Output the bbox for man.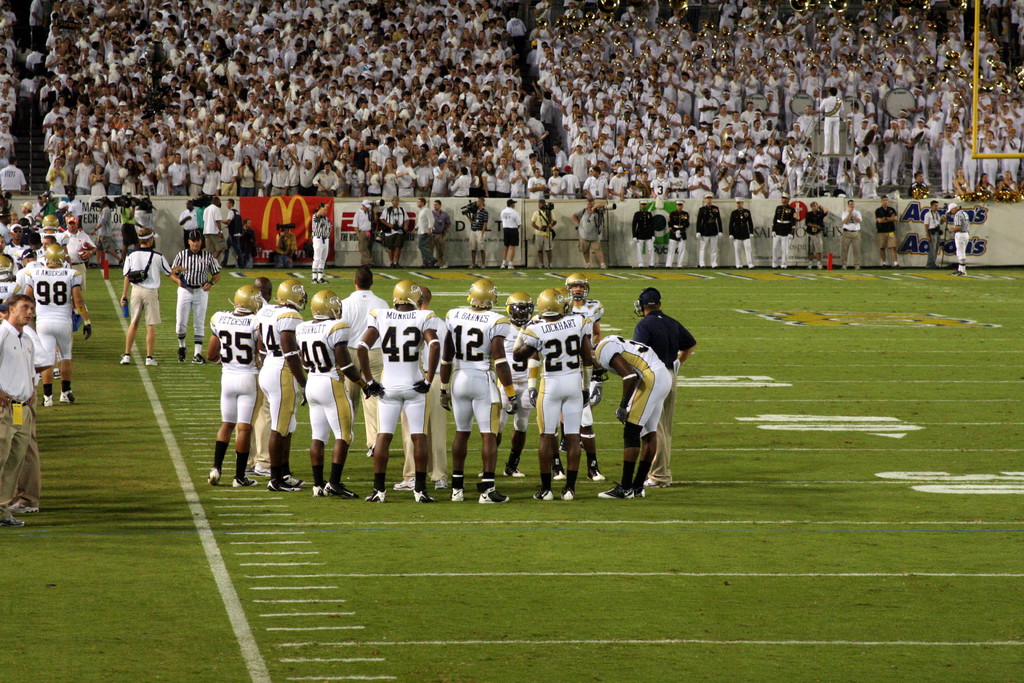
crop(628, 201, 655, 268).
